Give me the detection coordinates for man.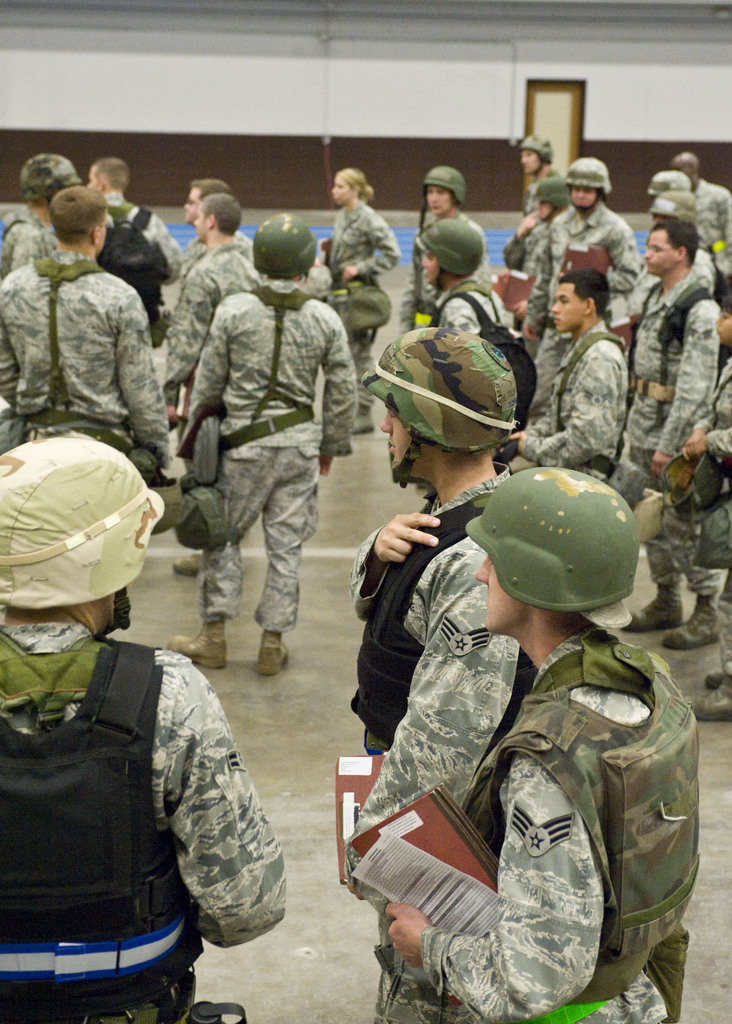
{"x1": 508, "y1": 271, "x2": 640, "y2": 483}.
